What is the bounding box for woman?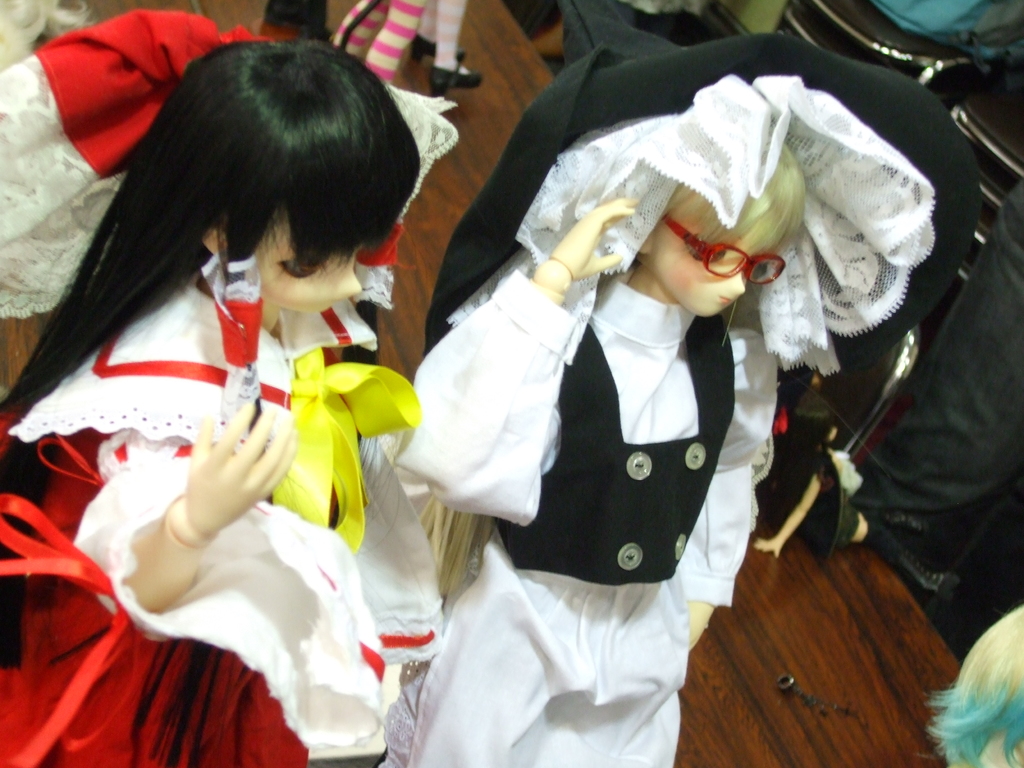
l=381, t=33, r=985, b=767.
